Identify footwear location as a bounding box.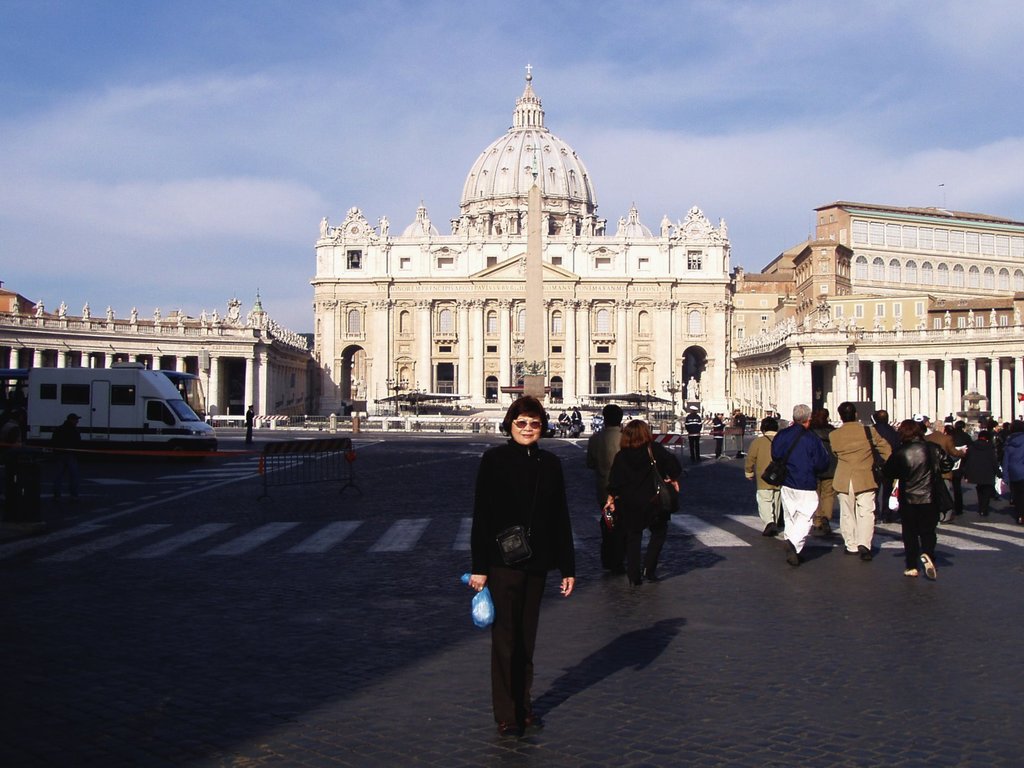
x1=762 y1=521 x2=780 y2=538.
